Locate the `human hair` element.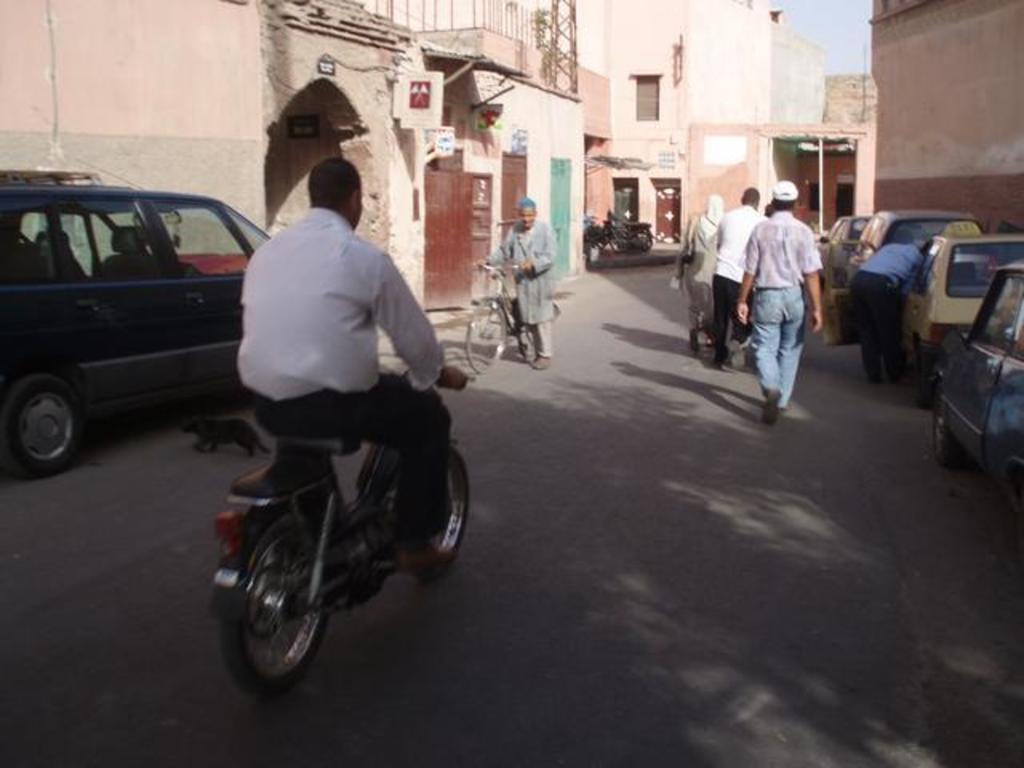
Element bbox: 773/194/795/210.
